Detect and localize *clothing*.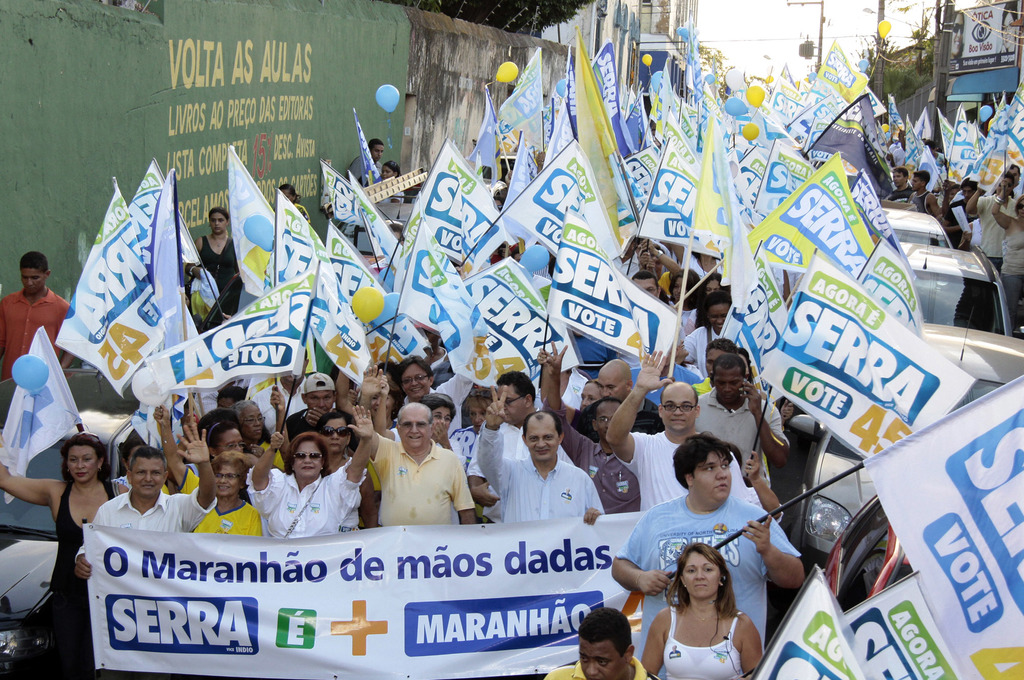
Localized at bbox=(482, 428, 605, 517).
